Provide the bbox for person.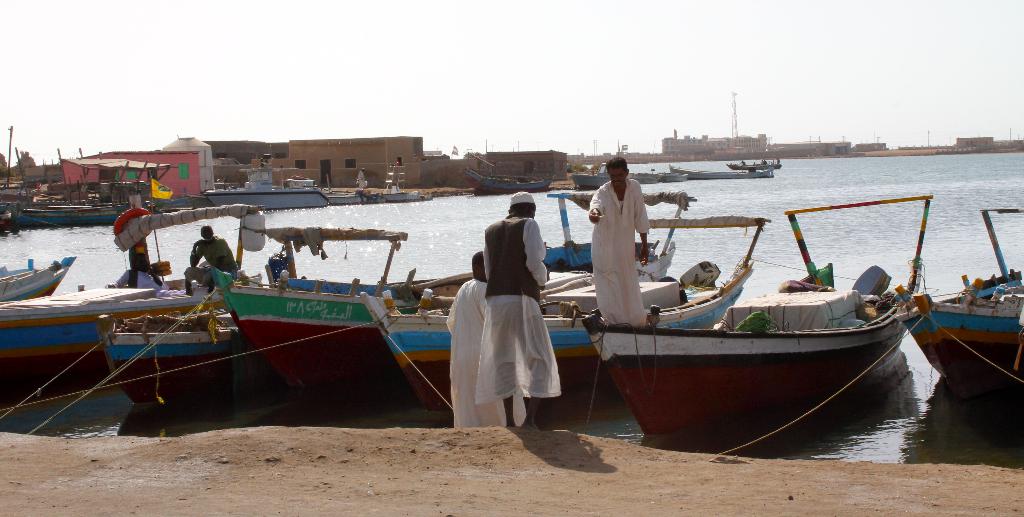
Rect(582, 157, 650, 327).
